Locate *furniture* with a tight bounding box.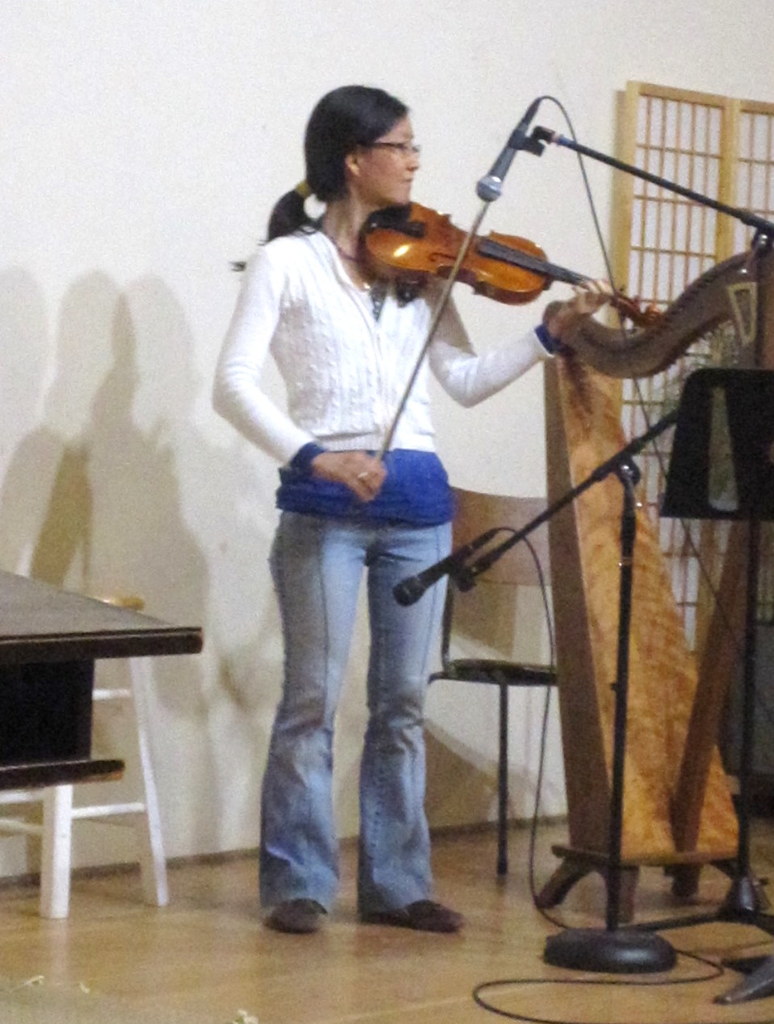
box(429, 488, 560, 877).
